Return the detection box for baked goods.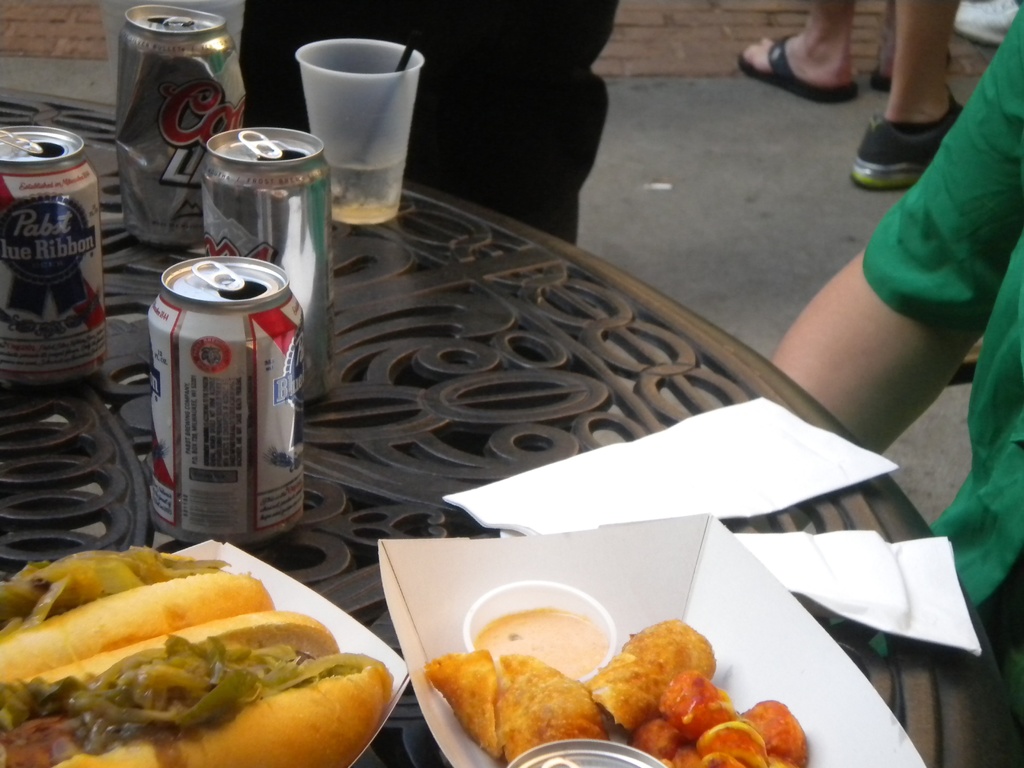
{"left": 582, "top": 617, "right": 716, "bottom": 735}.
